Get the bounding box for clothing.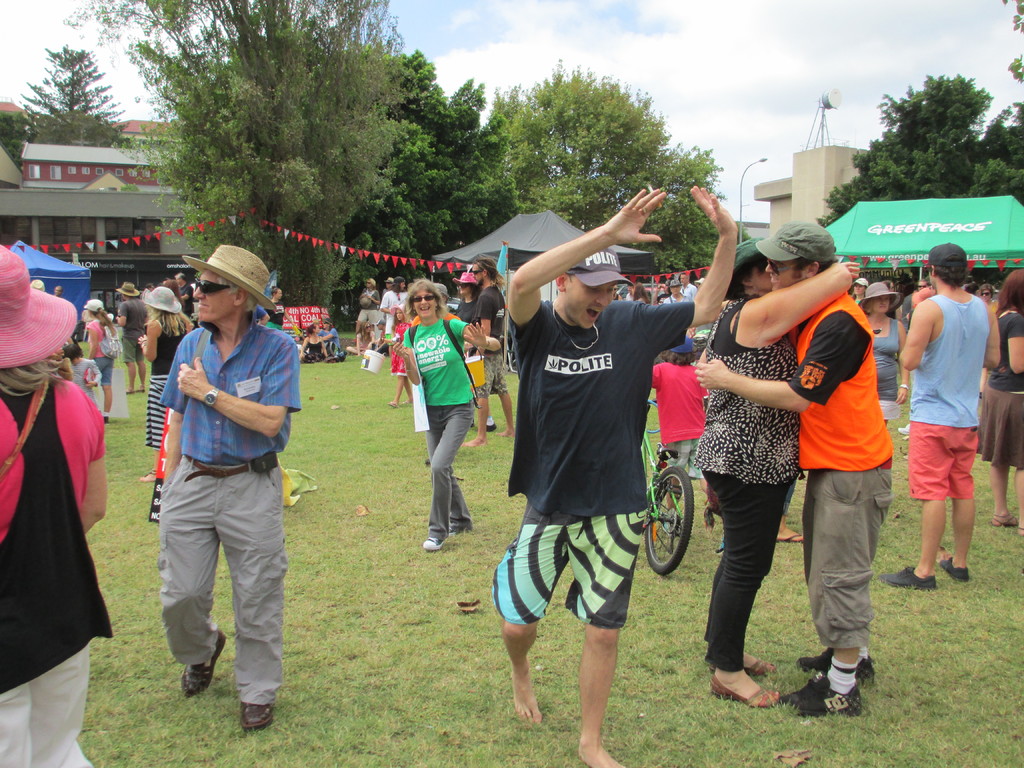
crop(160, 310, 299, 704).
